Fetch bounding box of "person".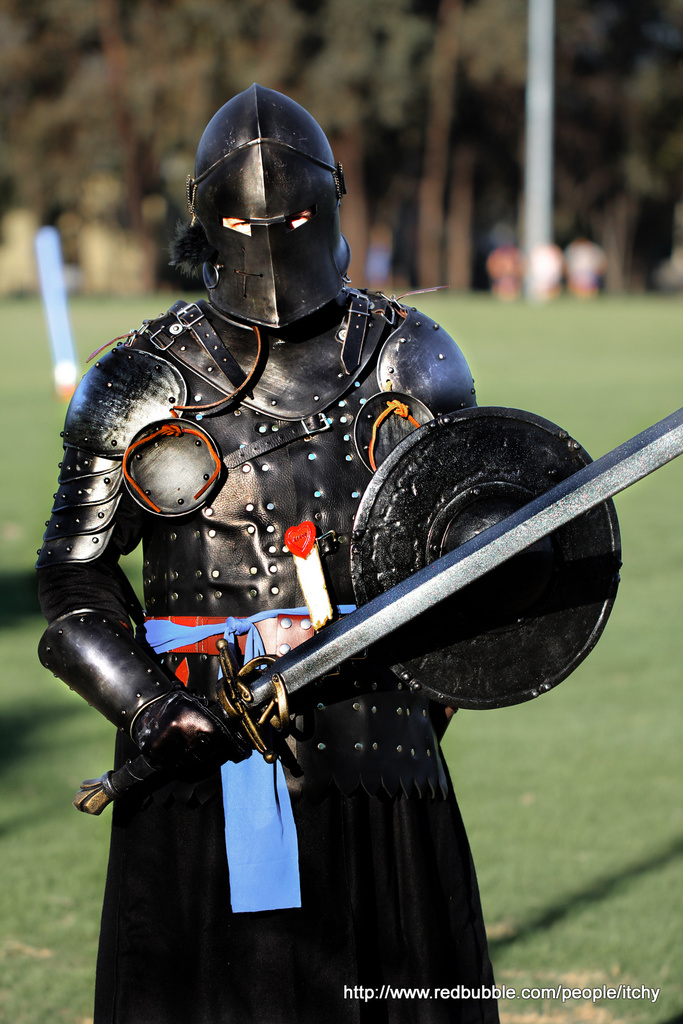
Bbox: box=[528, 239, 566, 301].
